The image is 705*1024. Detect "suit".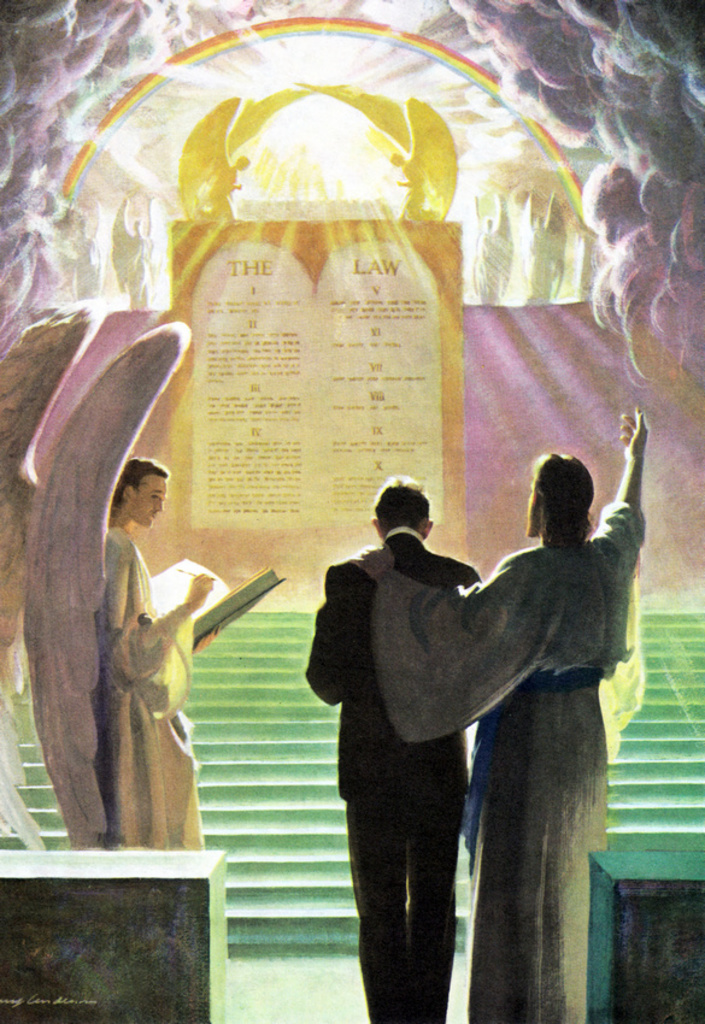
Detection: crop(305, 493, 516, 1012).
